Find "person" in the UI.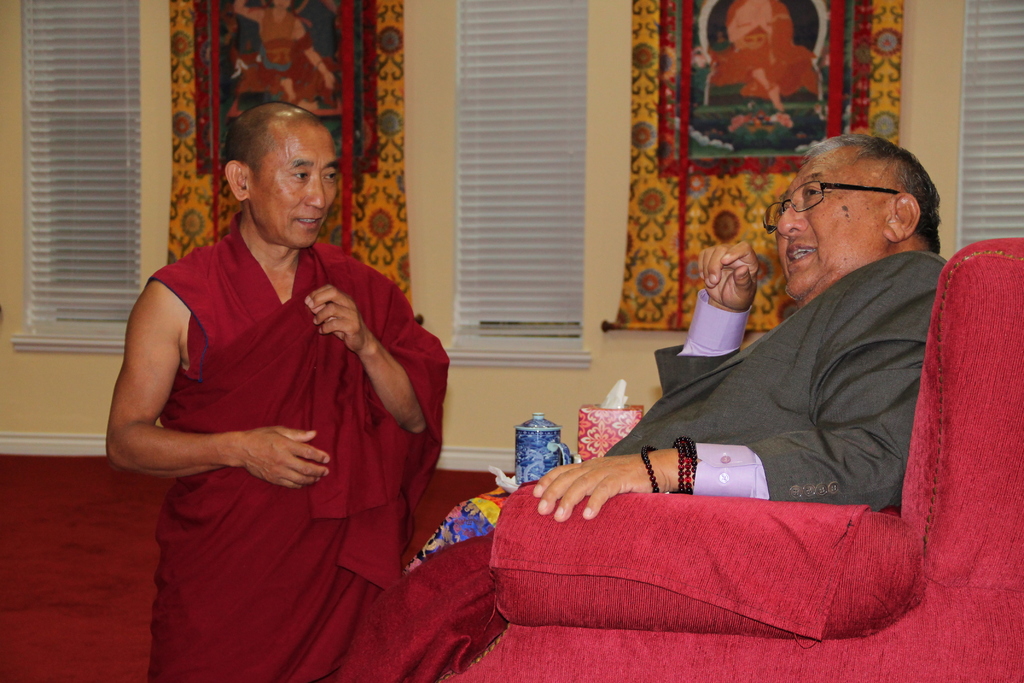
UI element at (538, 149, 947, 527).
